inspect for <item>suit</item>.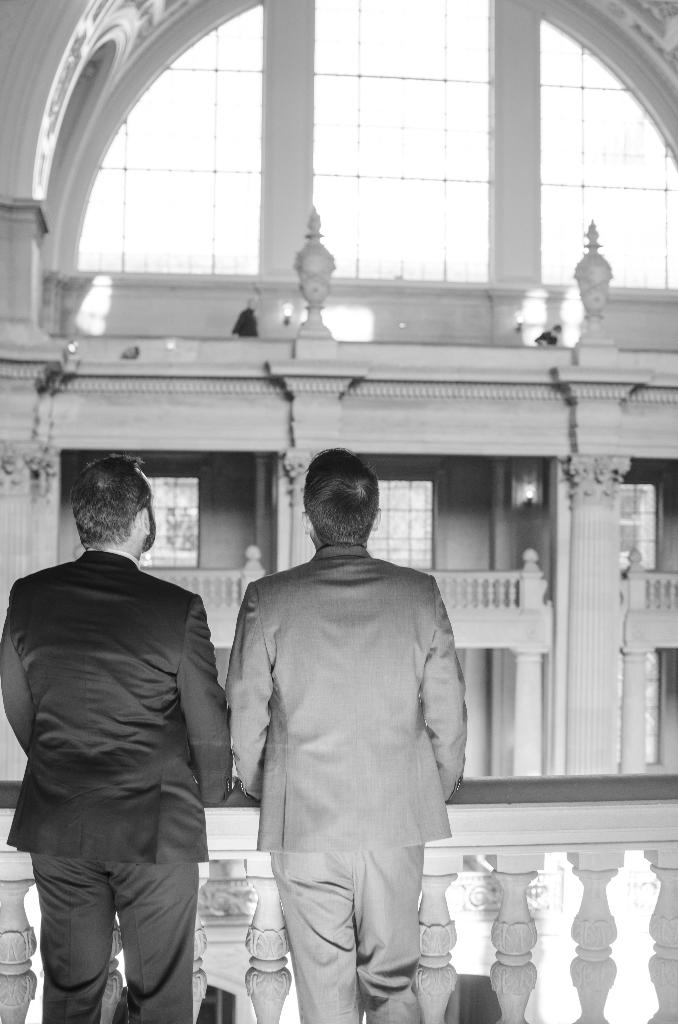
Inspection: region(15, 486, 238, 1008).
